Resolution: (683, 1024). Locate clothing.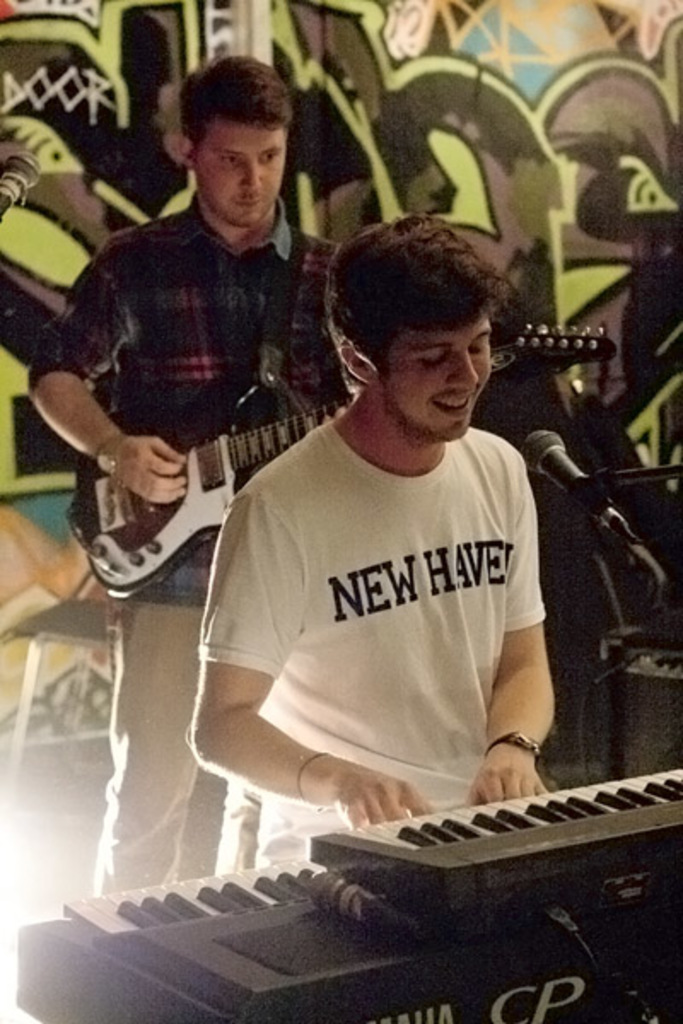
pyautogui.locateOnScreen(24, 183, 352, 898).
